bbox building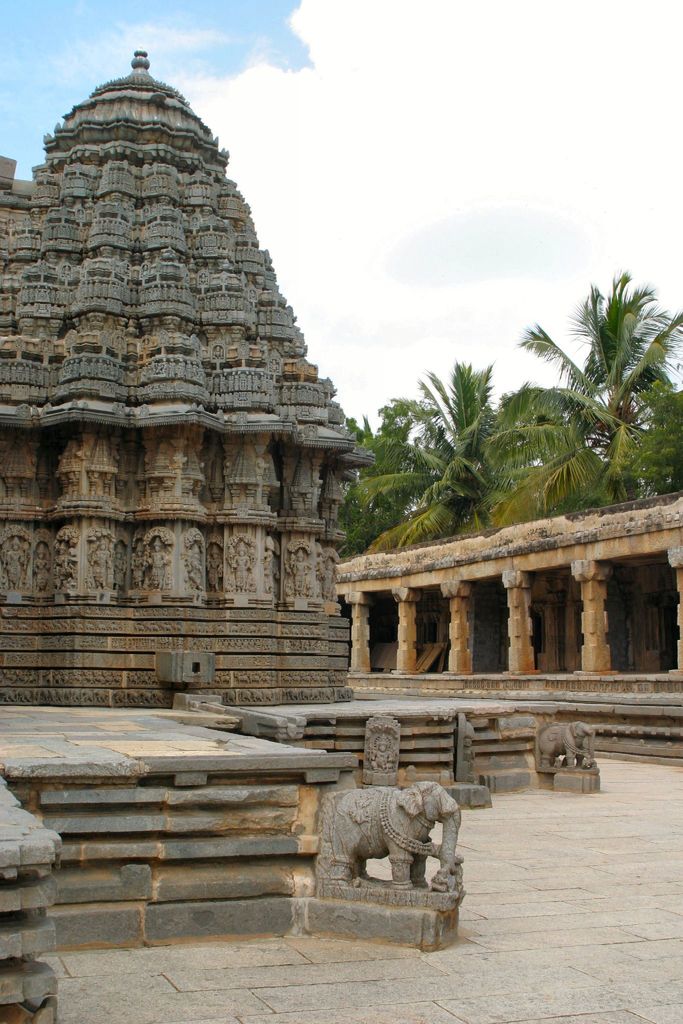
pyautogui.locateOnScreen(0, 49, 360, 710)
